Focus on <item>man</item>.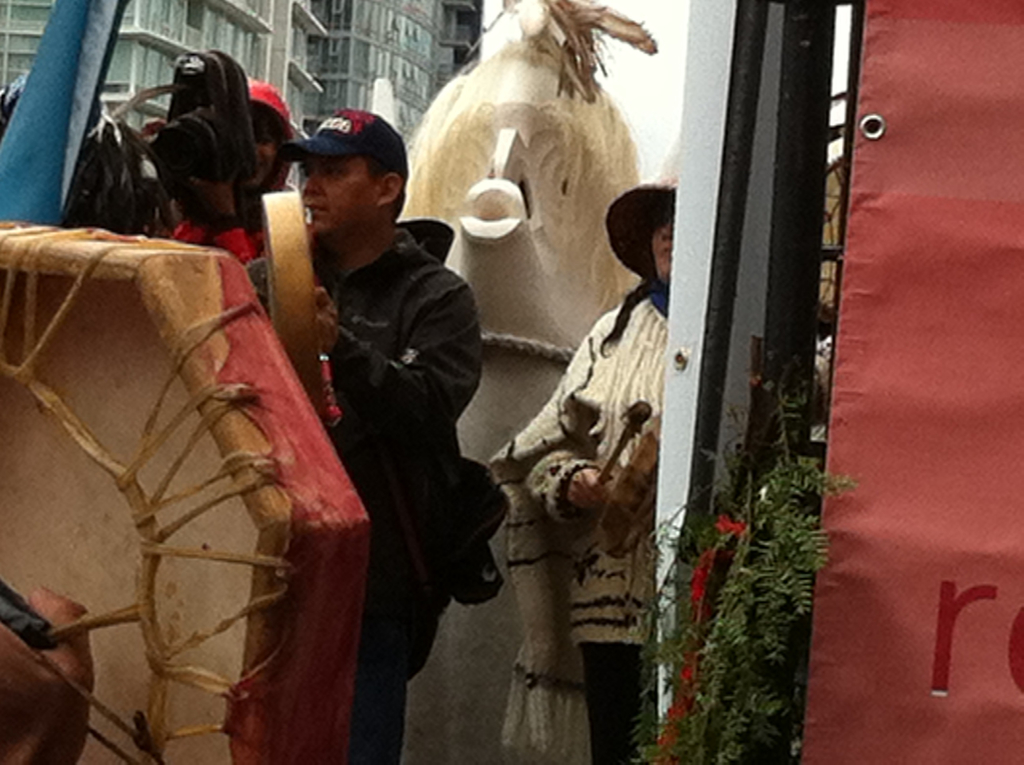
Focused at region(258, 111, 502, 734).
